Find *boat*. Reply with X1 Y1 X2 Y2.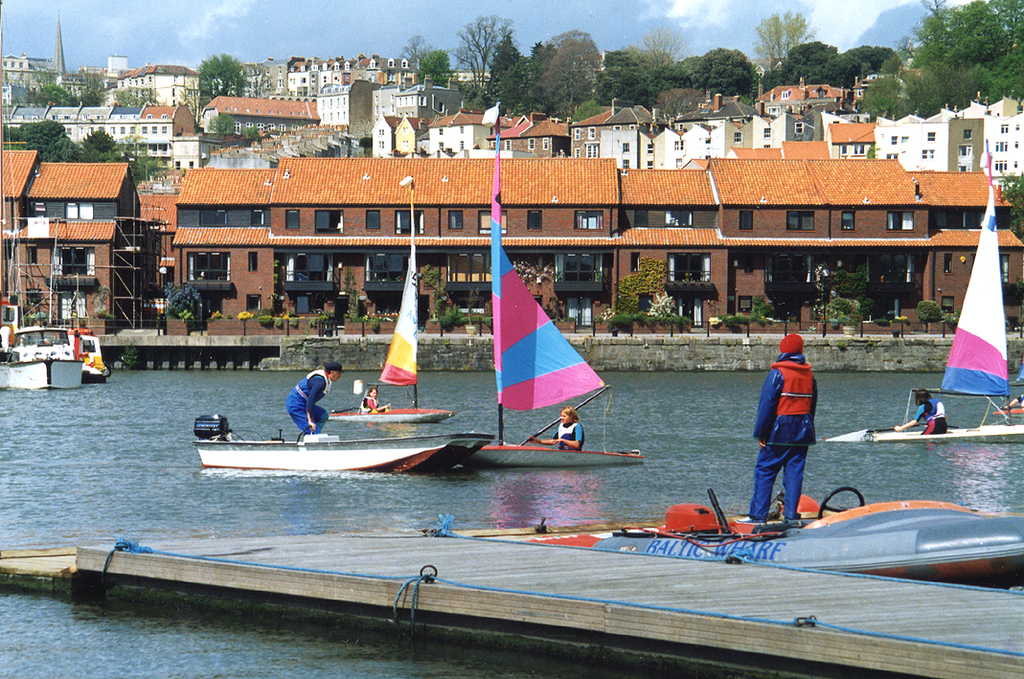
480 137 652 469.
